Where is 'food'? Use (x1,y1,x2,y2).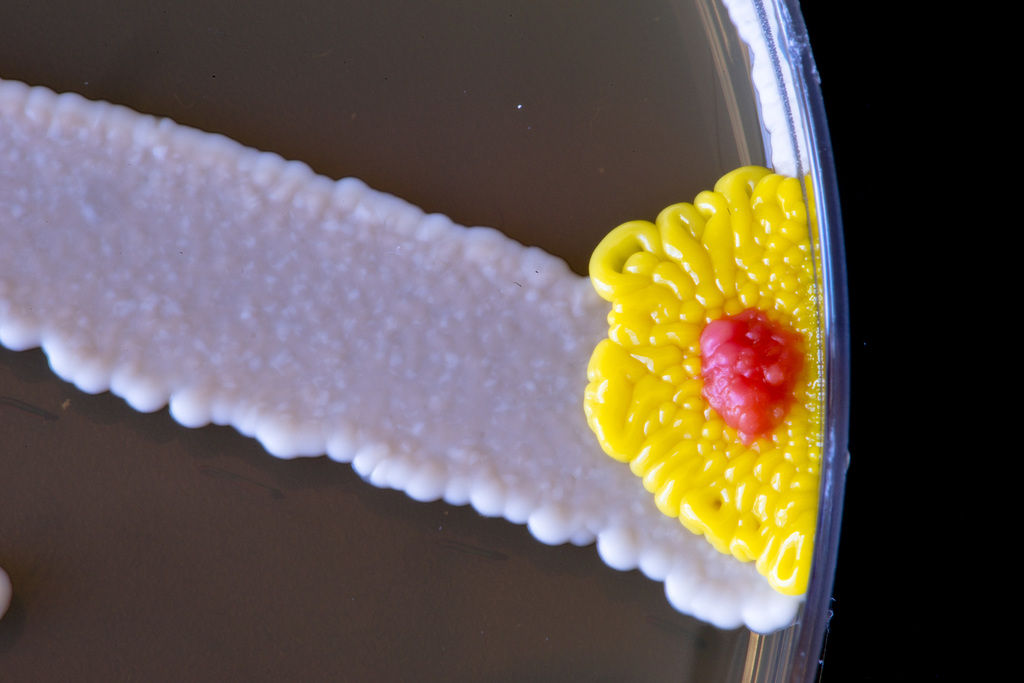
(135,29,841,628).
